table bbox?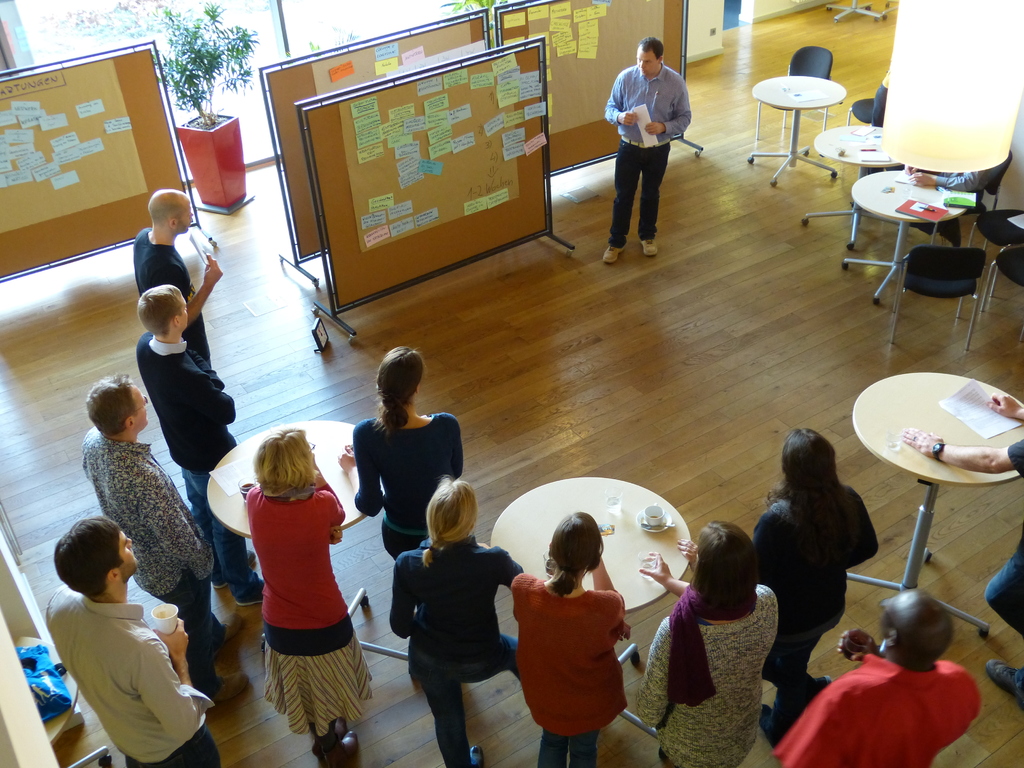
select_region(205, 421, 406, 660)
